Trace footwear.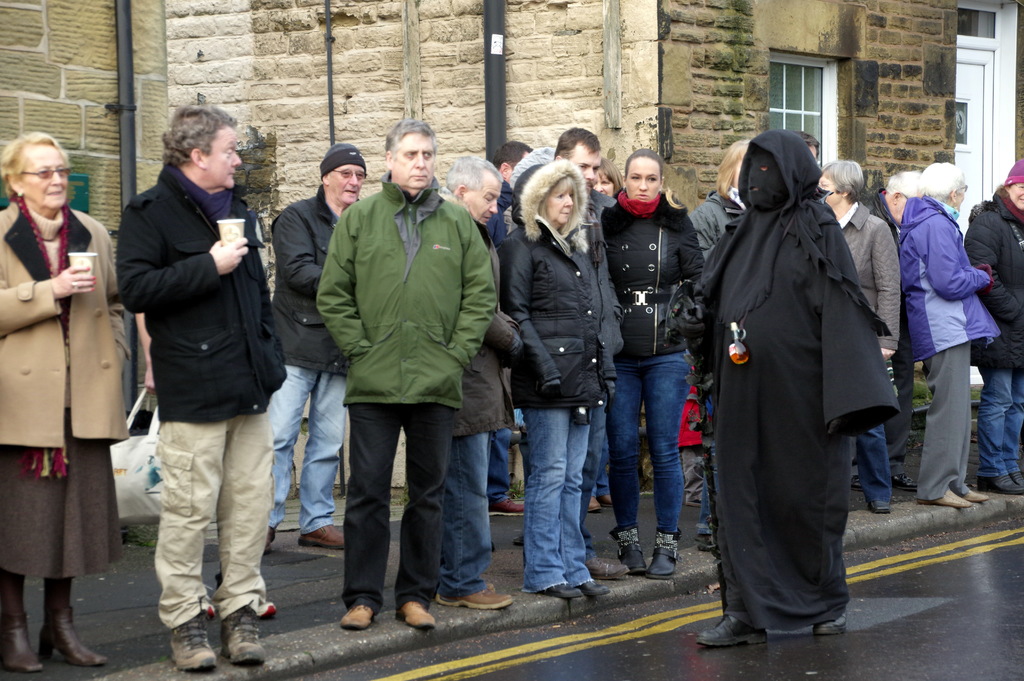
Traced to Rect(616, 526, 650, 578).
